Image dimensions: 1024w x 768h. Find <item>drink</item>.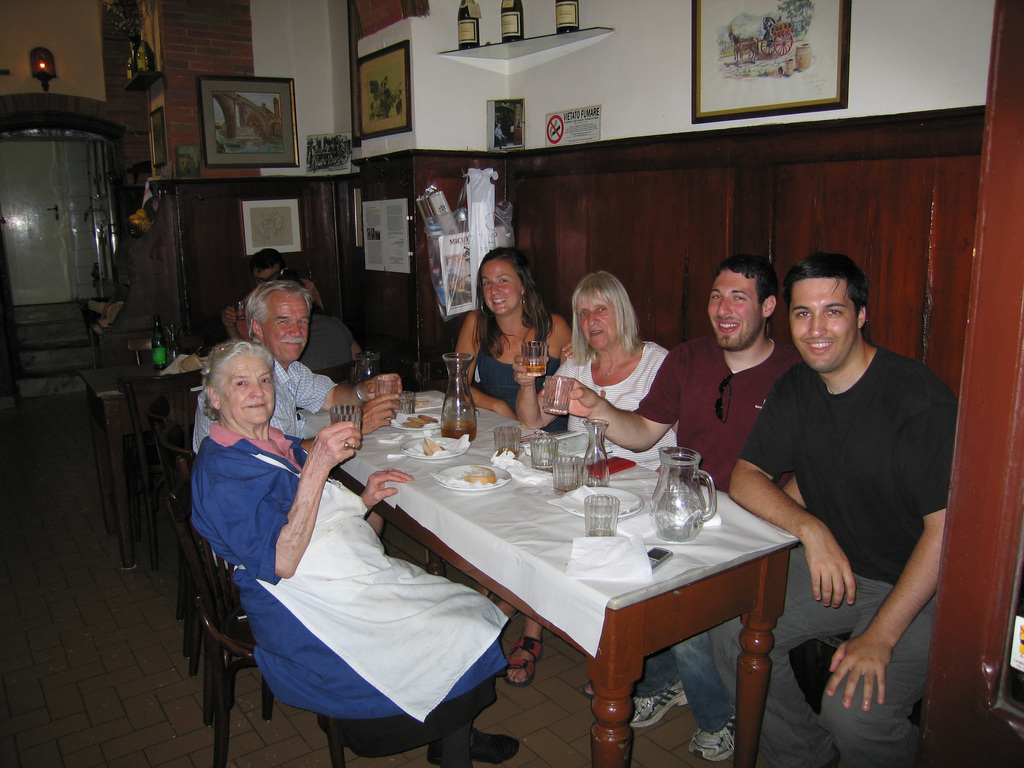
bbox=(554, 0, 579, 31).
